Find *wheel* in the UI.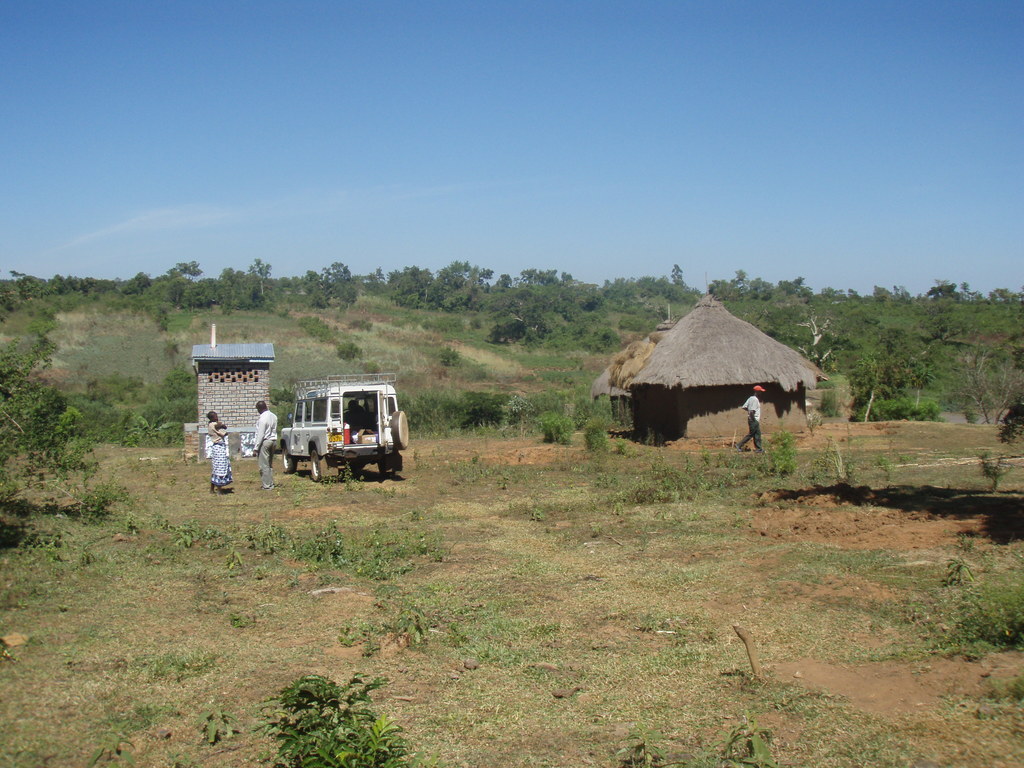
UI element at bbox=[308, 450, 328, 479].
